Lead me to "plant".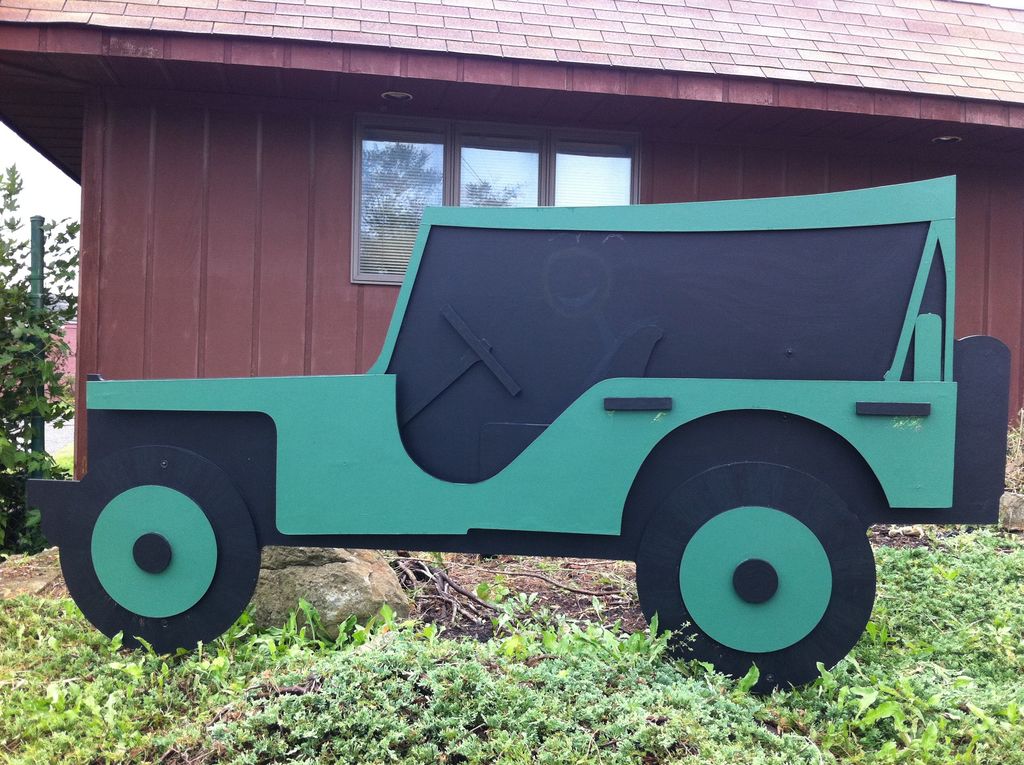
Lead to detection(6, 285, 64, 467).
